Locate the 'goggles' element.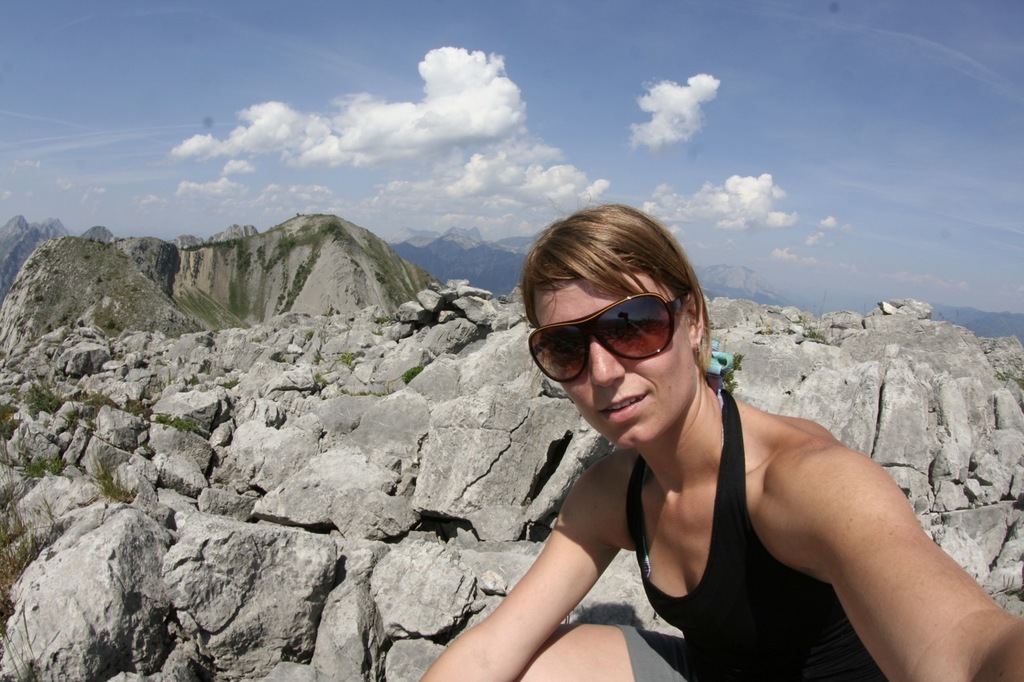
Element bbox: (522,287,694,393).
